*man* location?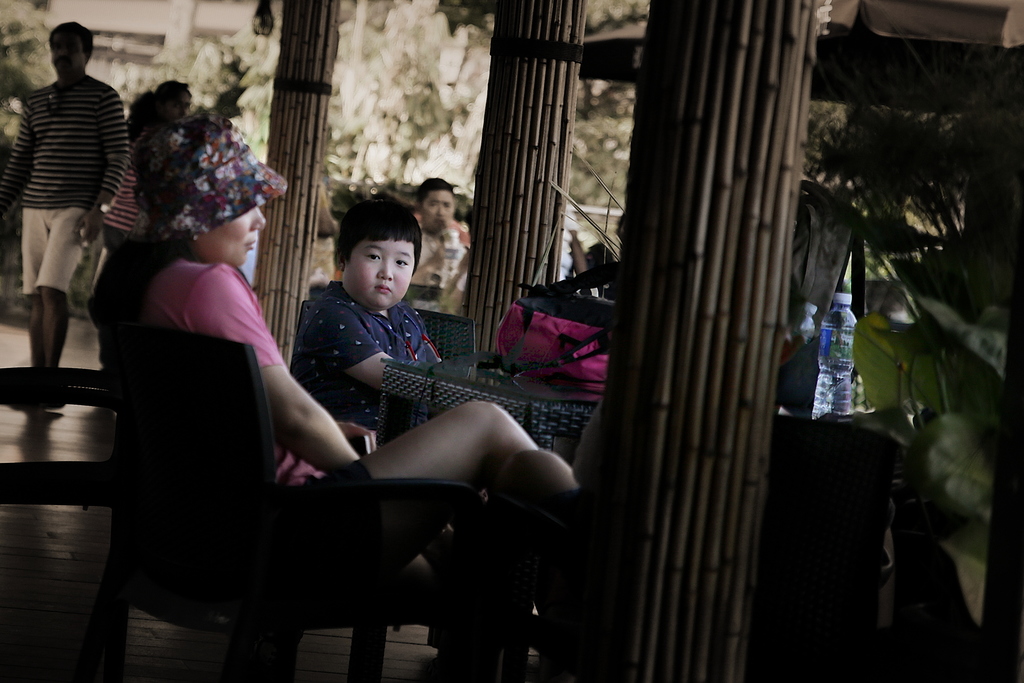
5/28/139/390
